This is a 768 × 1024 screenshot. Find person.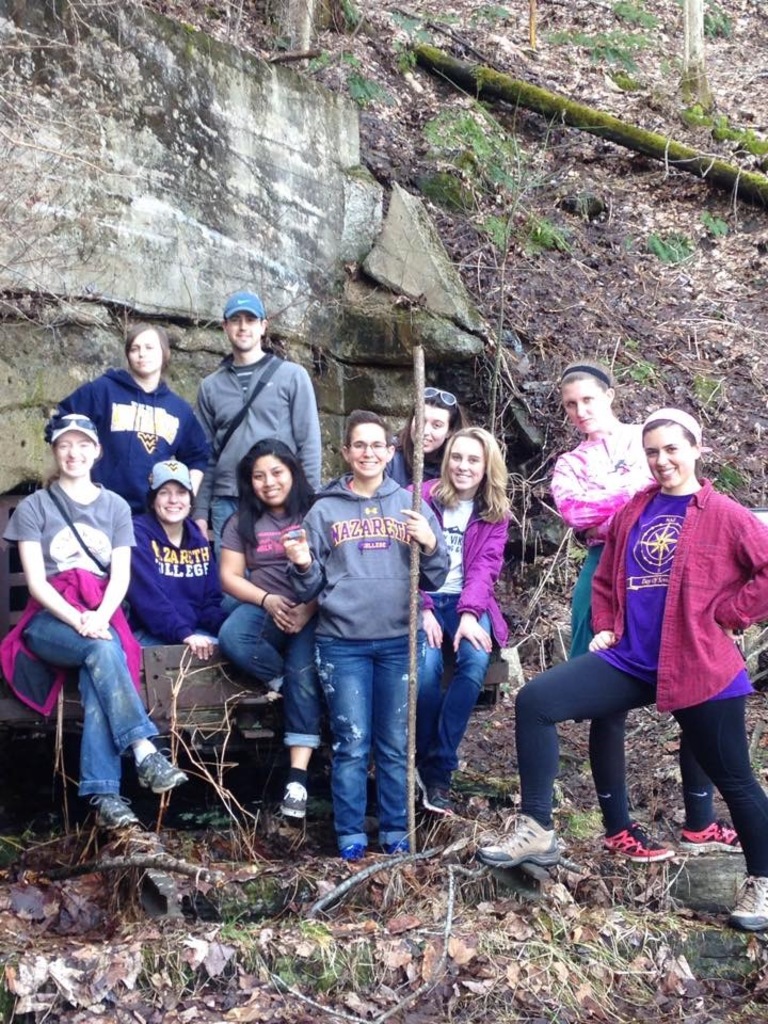
Bounding box: <bbox>0, 299, 503, 859</bbox>.
